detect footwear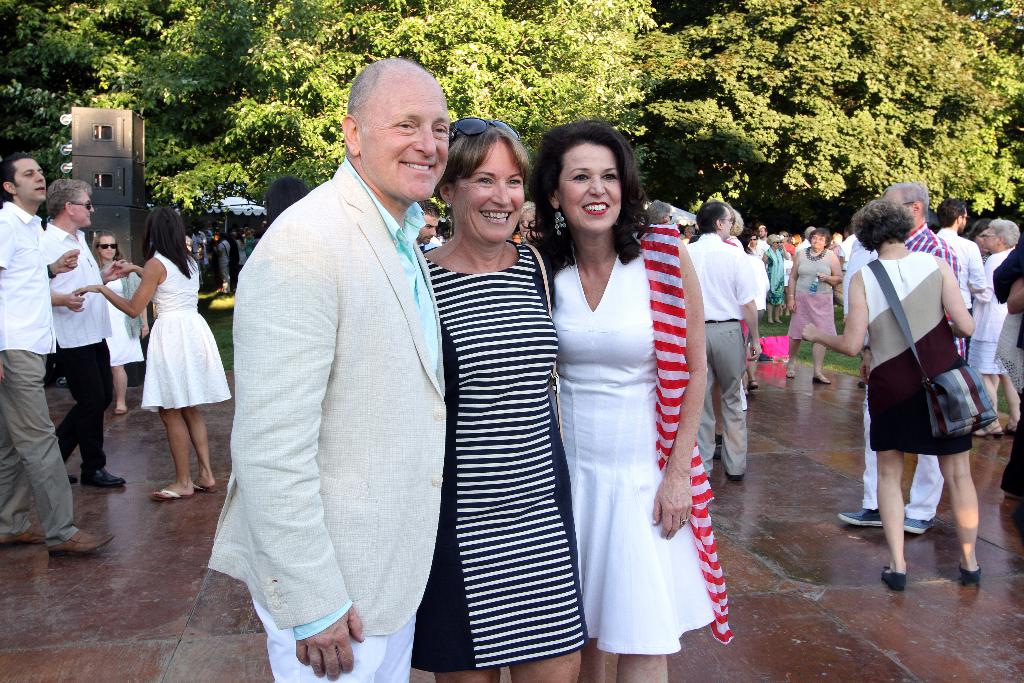
(x1=47, y1=532, x2=117, y2=558)
